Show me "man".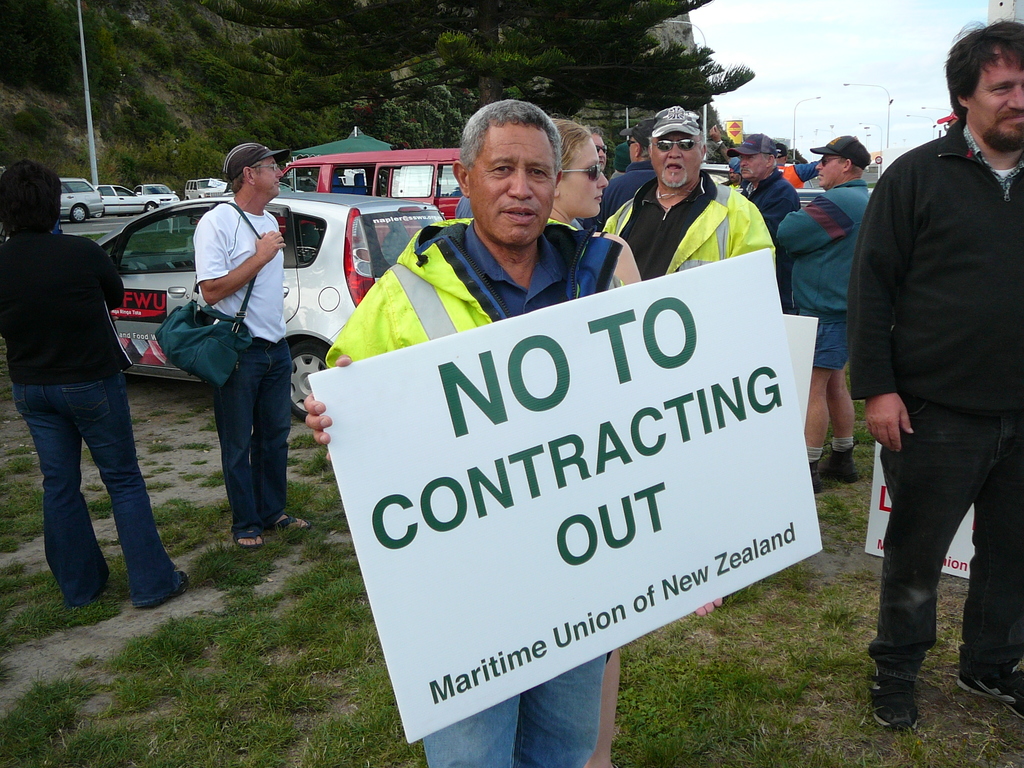
"man" is here: l=778, t=143, r=822, b=190.
